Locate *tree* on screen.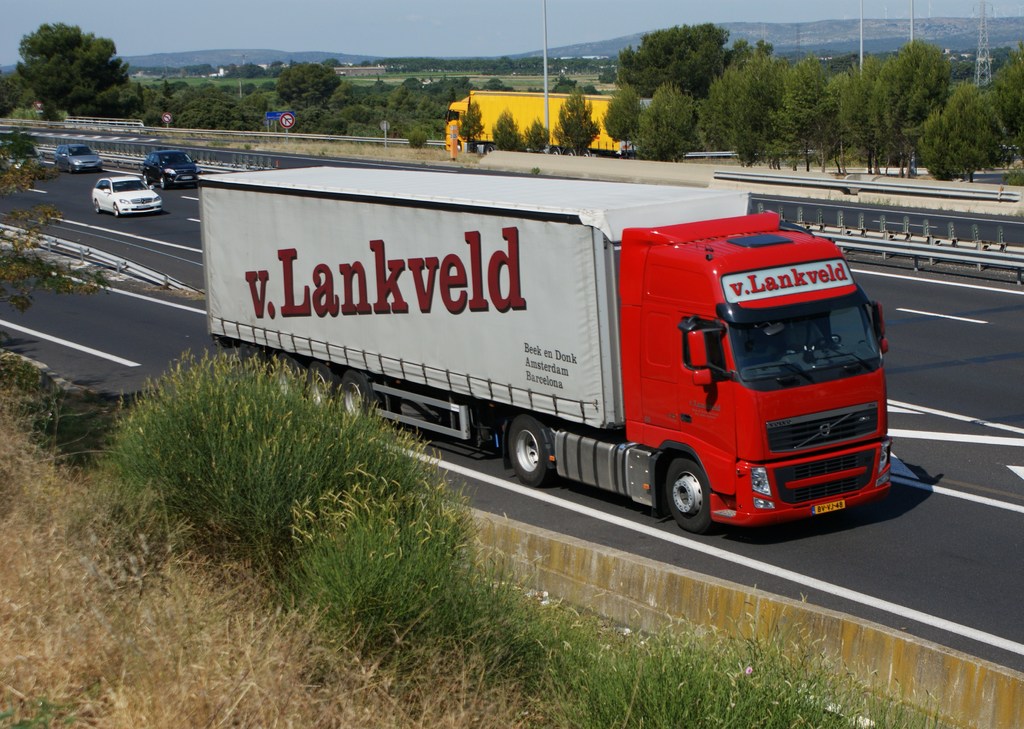
On screen at 497,110,522,153.
